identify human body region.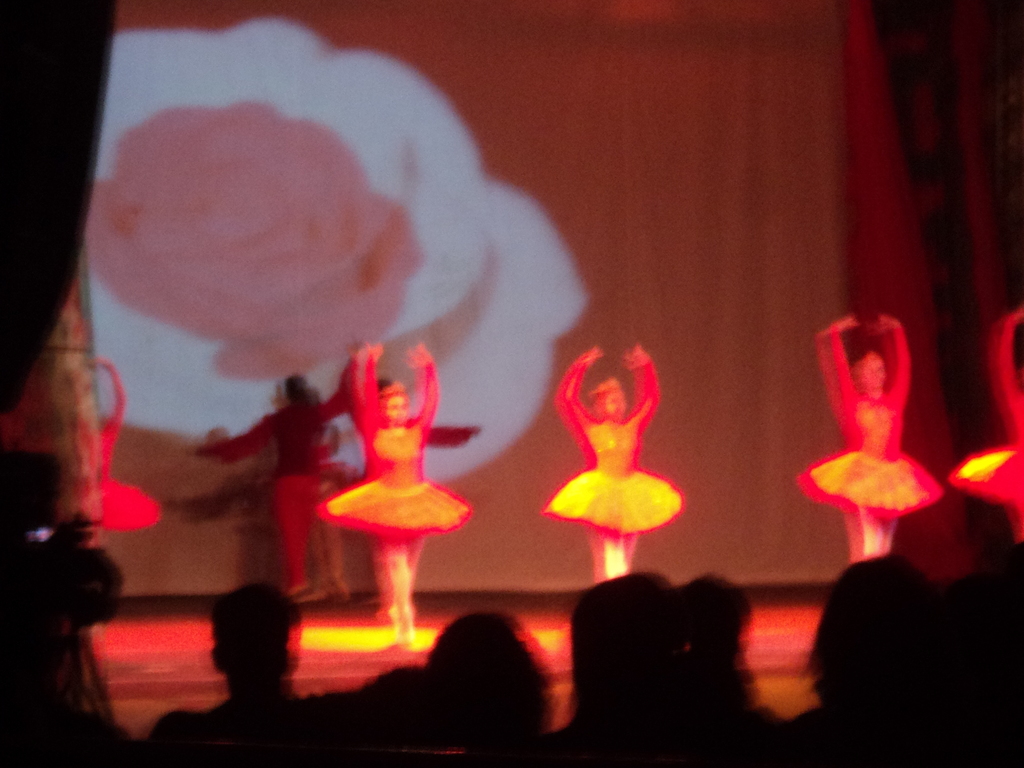
Region: {"left": 95, "top": 357, "right": 161, "bottom": 532}.
